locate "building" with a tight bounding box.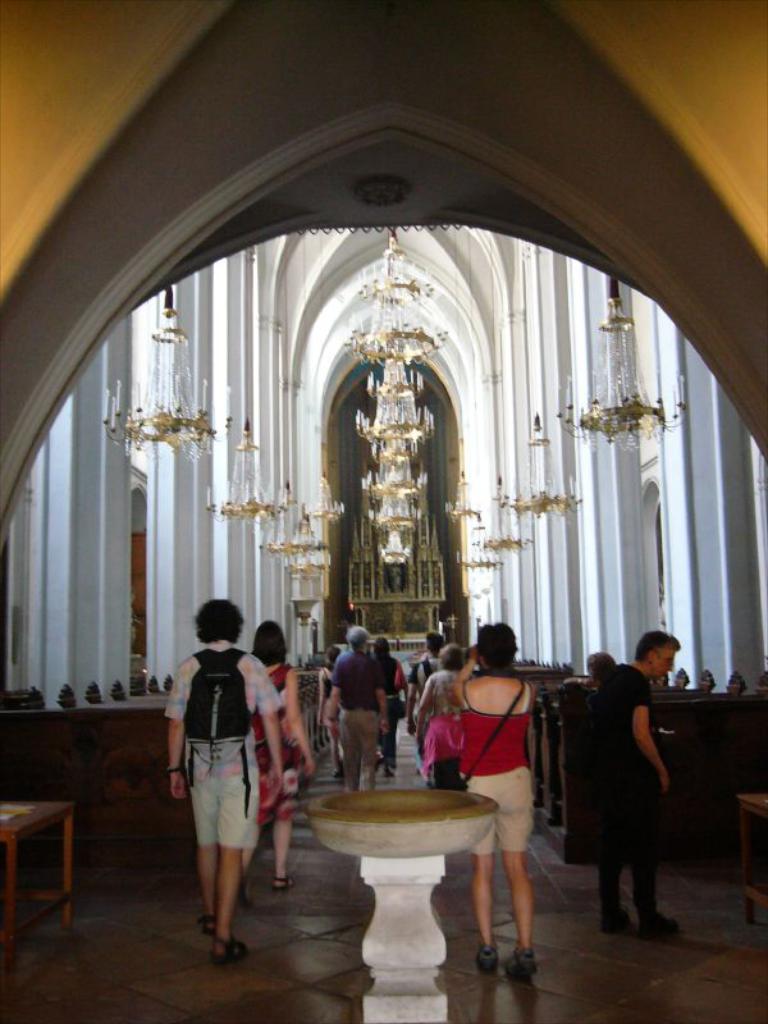
0/0/767/1023.
